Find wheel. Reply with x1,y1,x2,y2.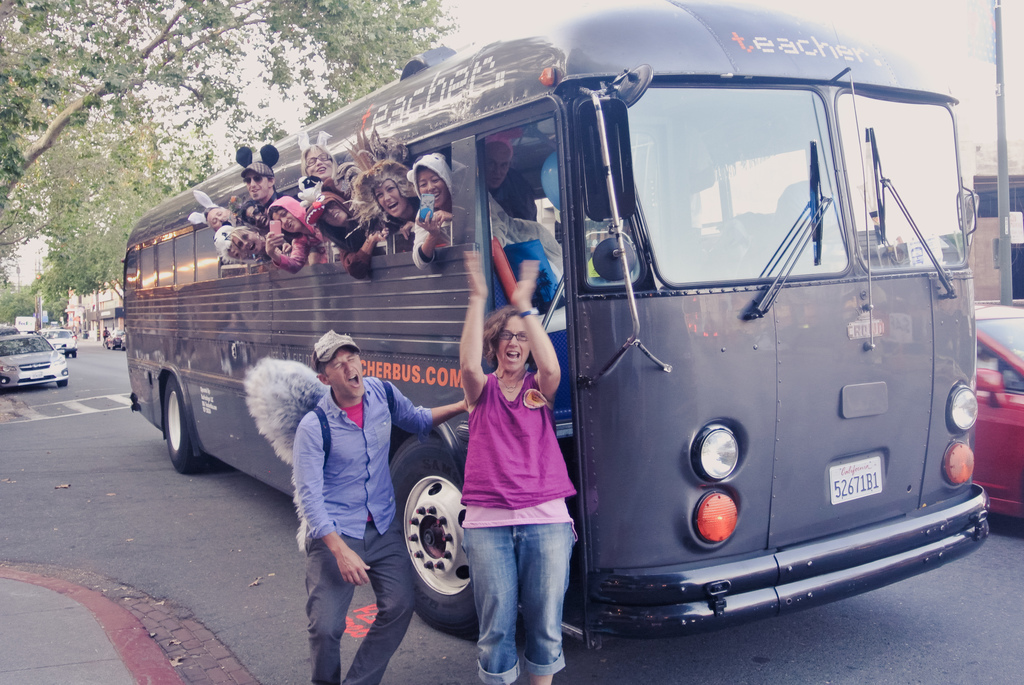
390,430,477,637.
